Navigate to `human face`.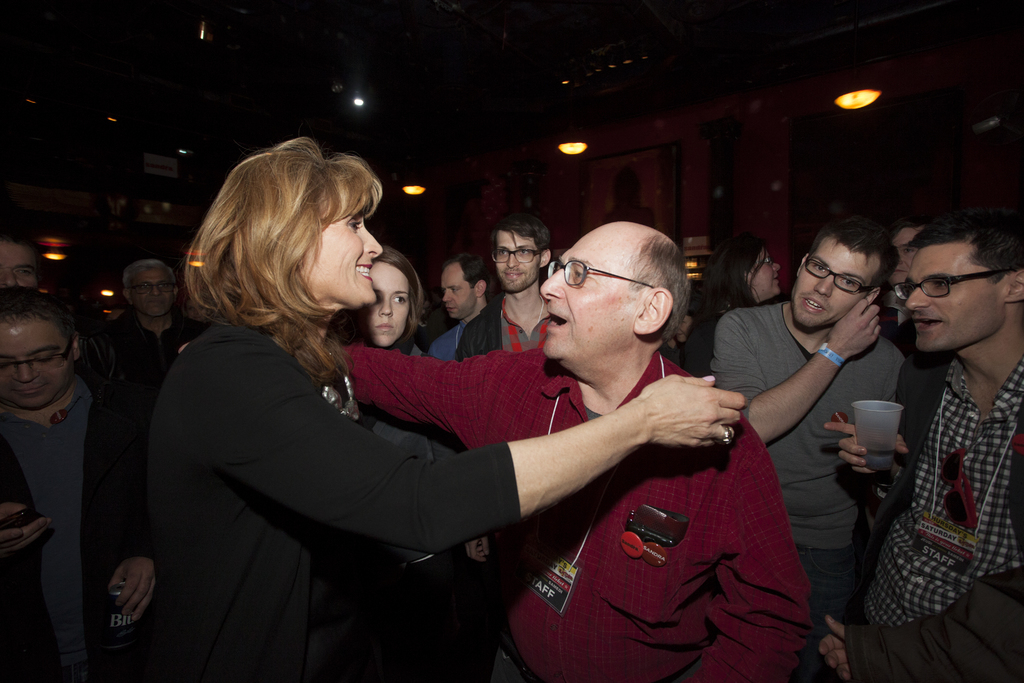
Navigation target: {"left": 443, "top": 261, "right": 477, "bottom": 319}.
